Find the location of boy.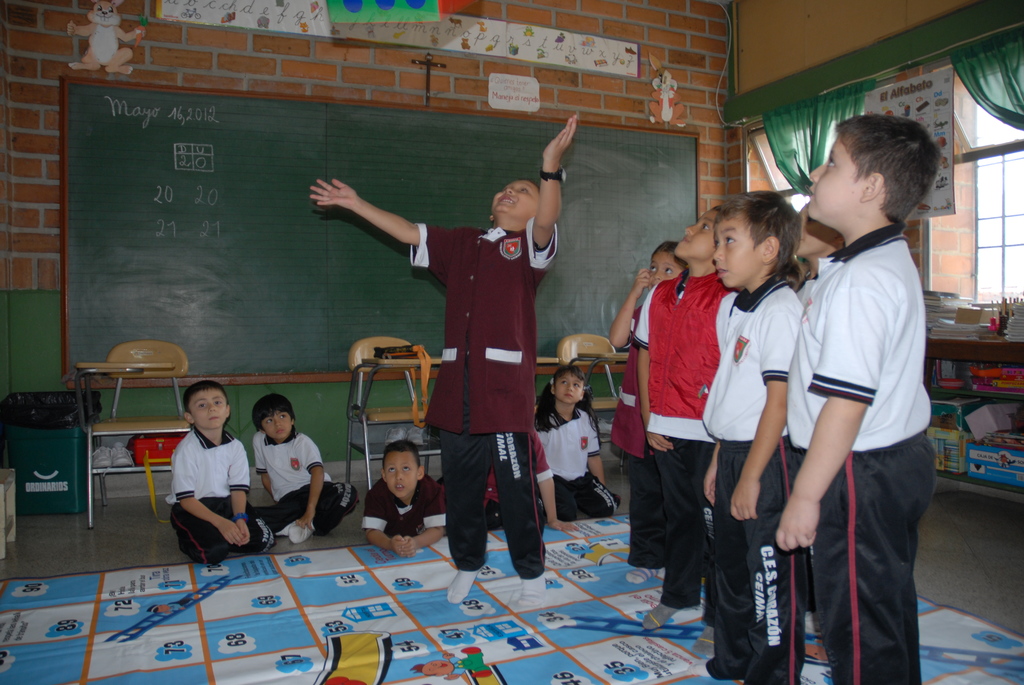
Location: BBox(257, 385, 358, 541).
